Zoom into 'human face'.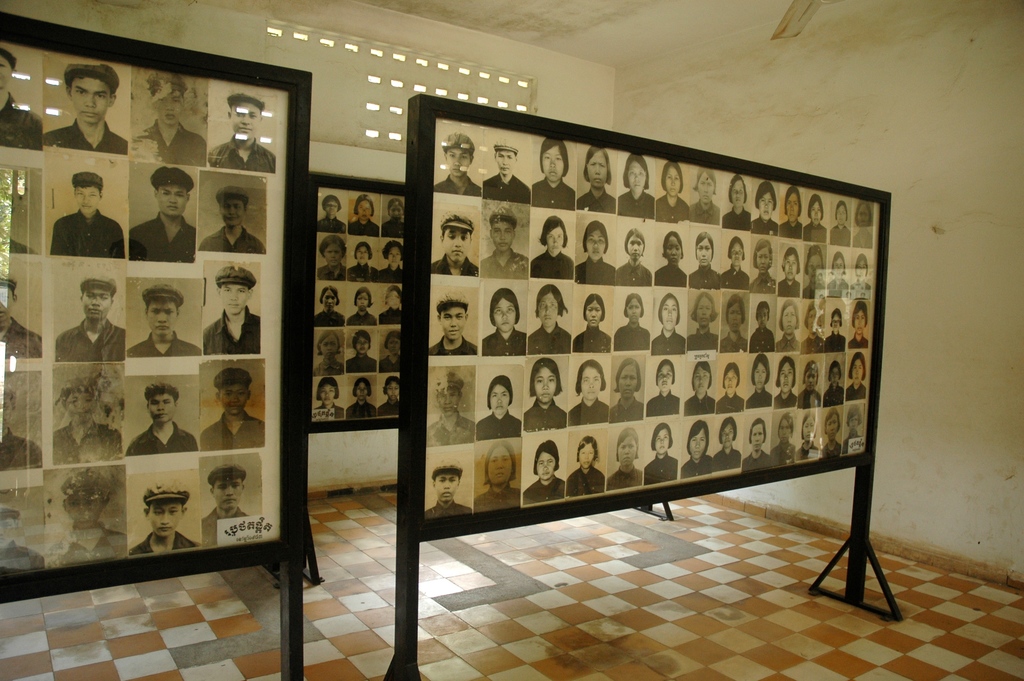
Zoom target: Rect(780, 304, 797, 334).
